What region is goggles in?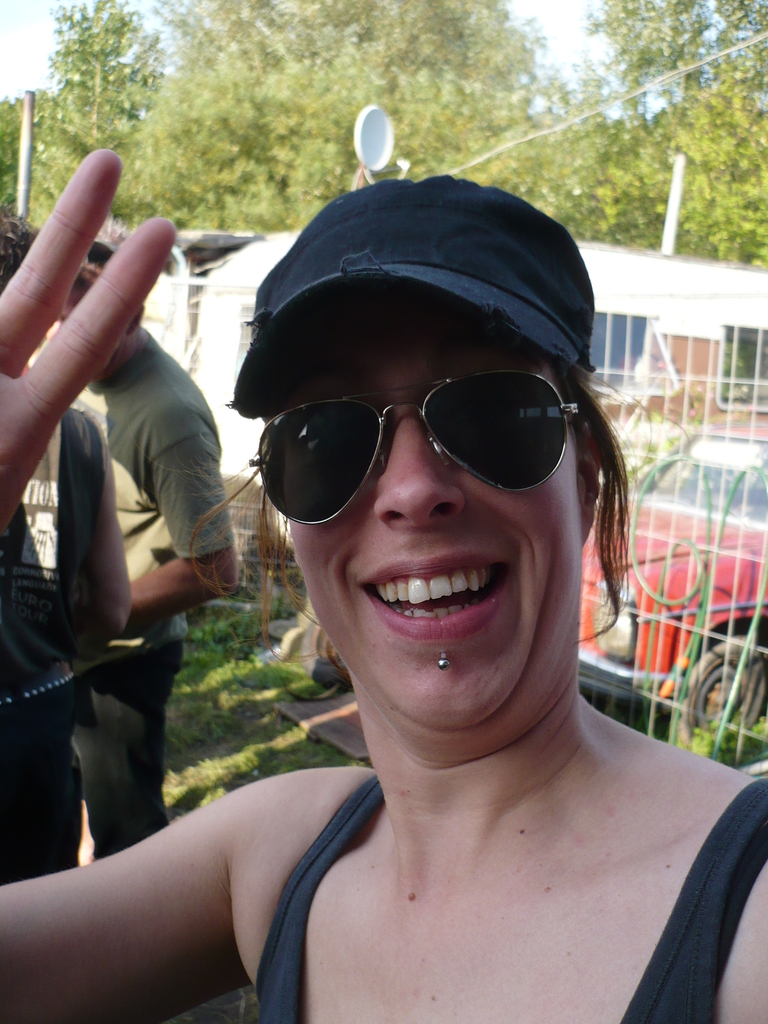
BBox(241, 358, 591, 500).
